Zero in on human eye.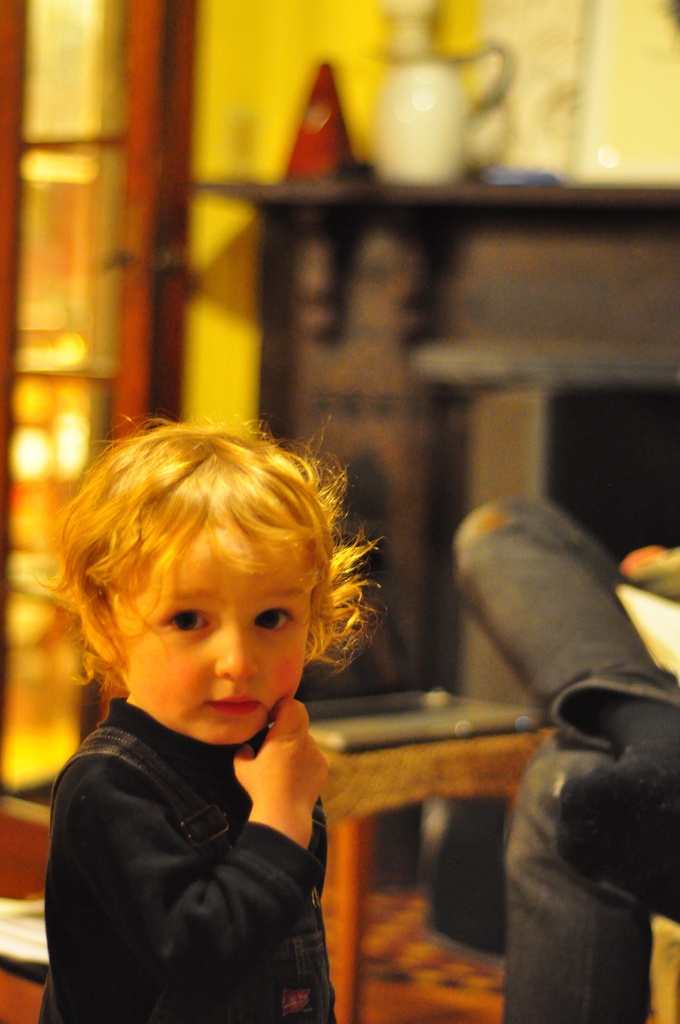
Zeroed in: select_region(252, 602, 301, 634).
